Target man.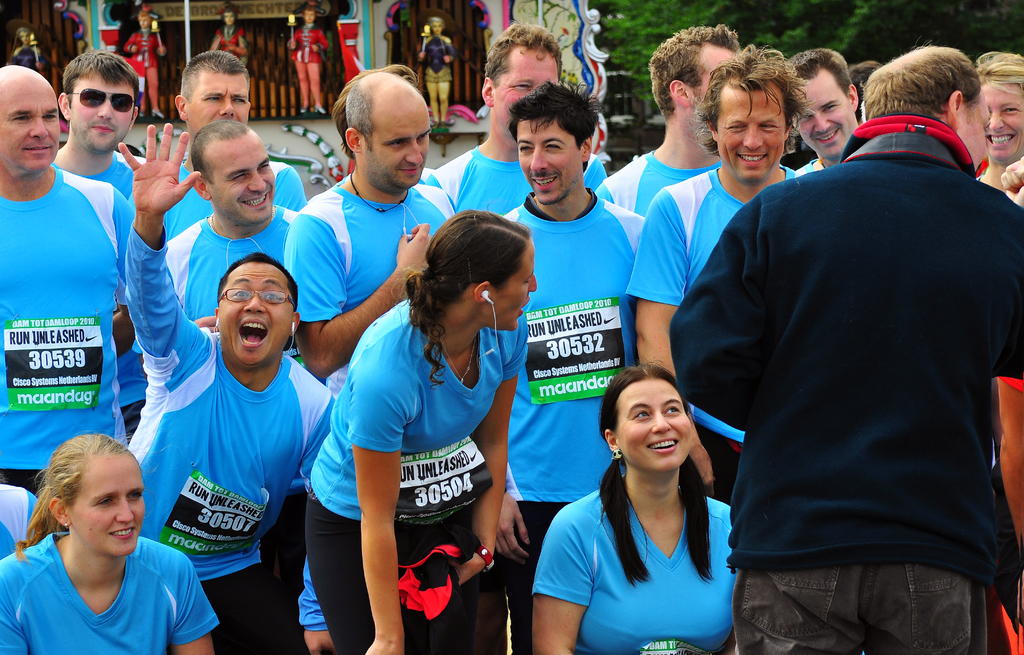
Target region: box=[161, 123, 297, 332].
